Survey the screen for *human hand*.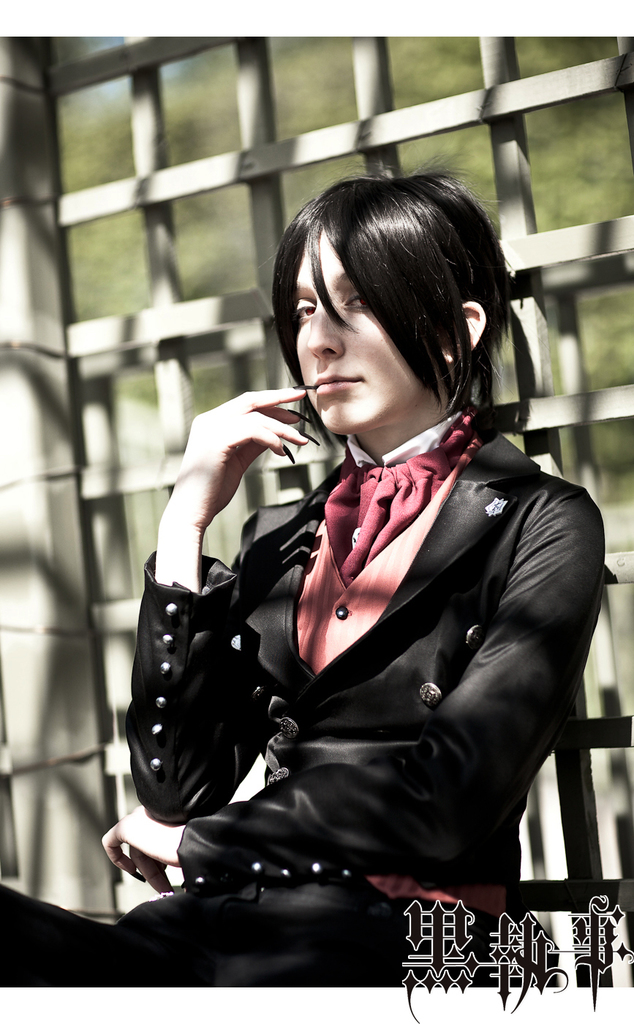
Survey found: {"left": 97, "top": 799, "right": 186, "bottom": 900}.
